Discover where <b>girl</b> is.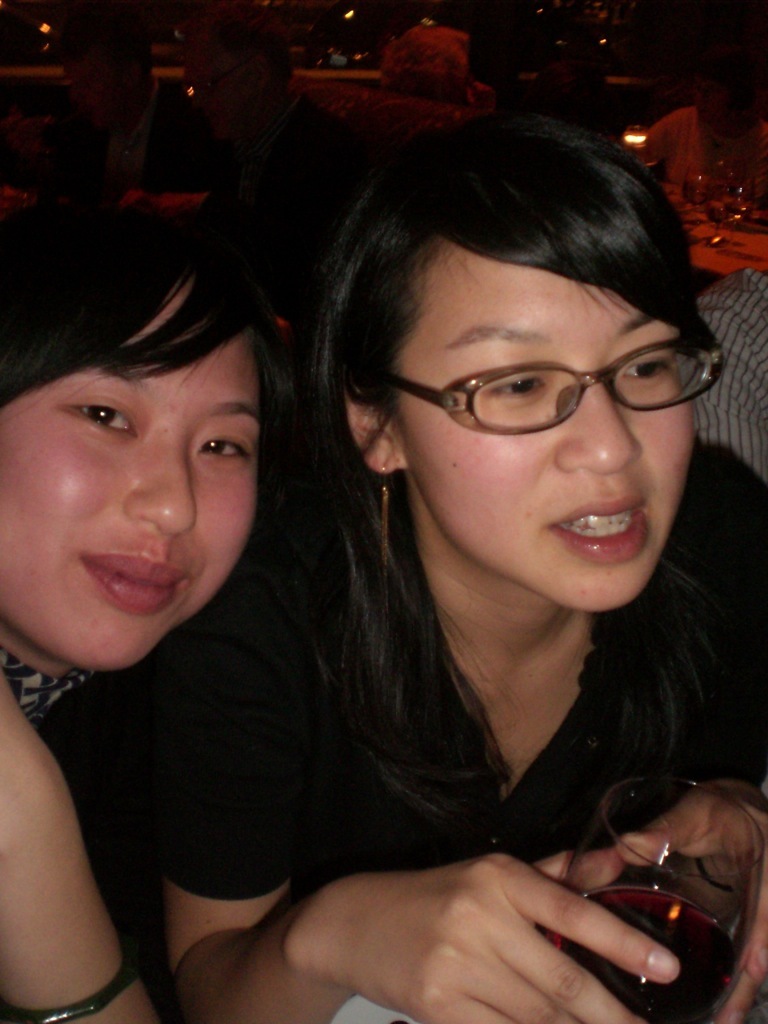
Discovered at (0,194,307,1023).
